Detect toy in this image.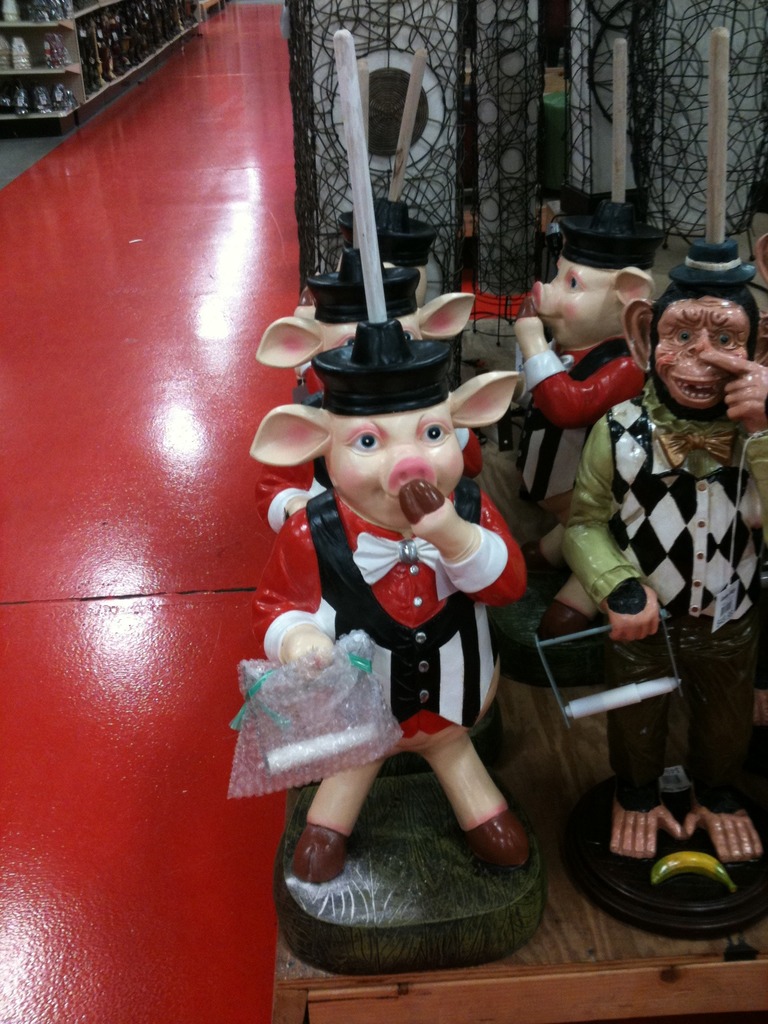
Detection: x1=559 y1=227 x2=767 y2=860.
